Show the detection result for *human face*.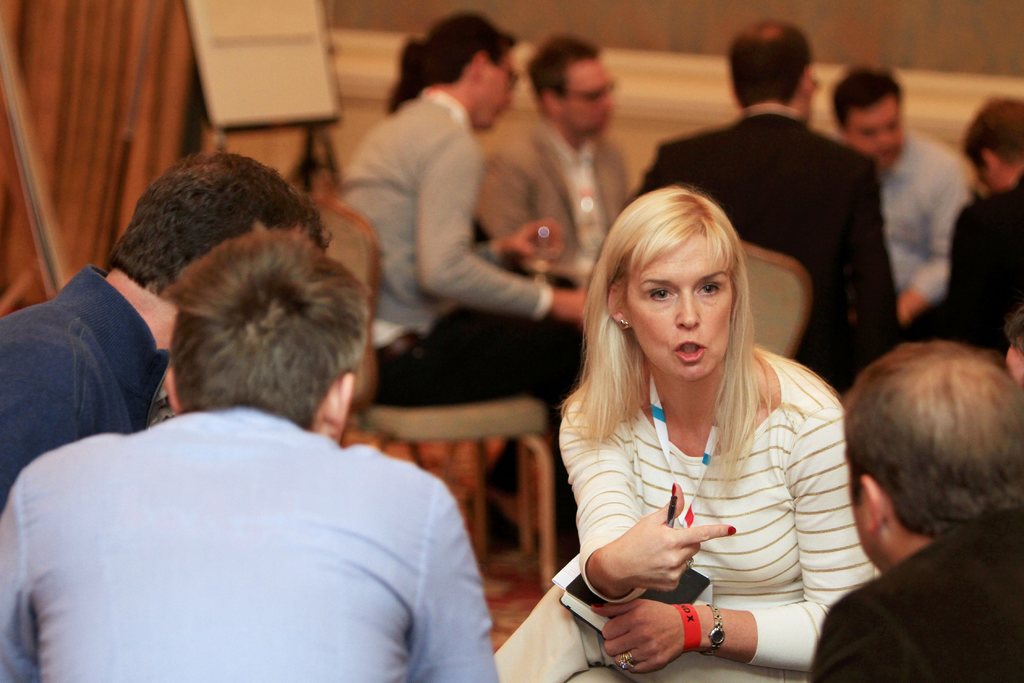
849 95 906 175.
